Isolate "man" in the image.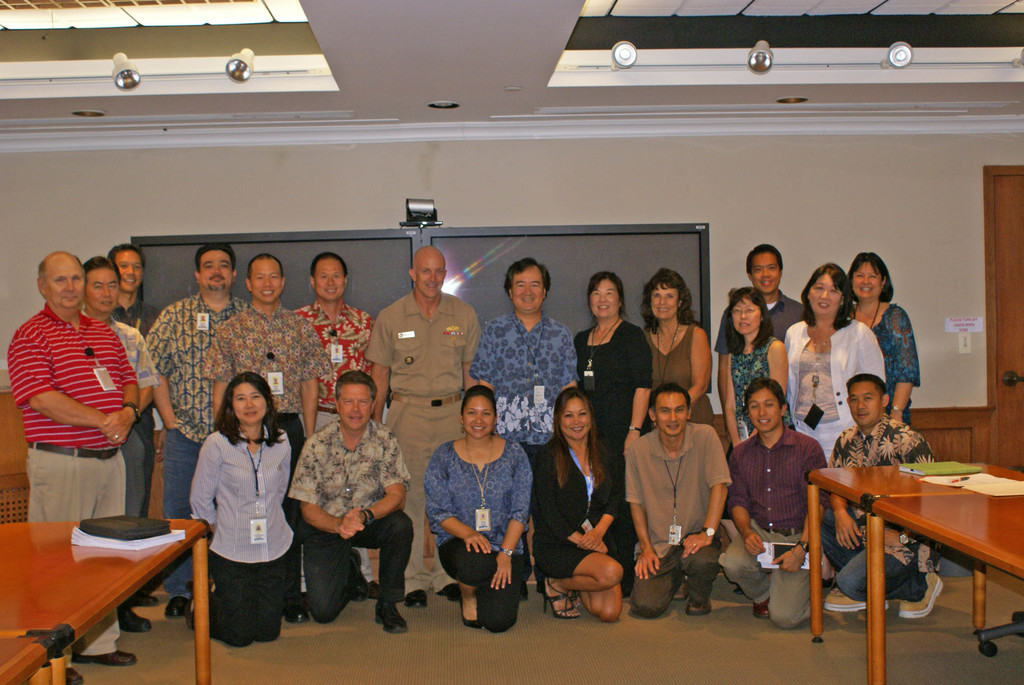
Isolated region: bbox(285, 370, 413, 634).
